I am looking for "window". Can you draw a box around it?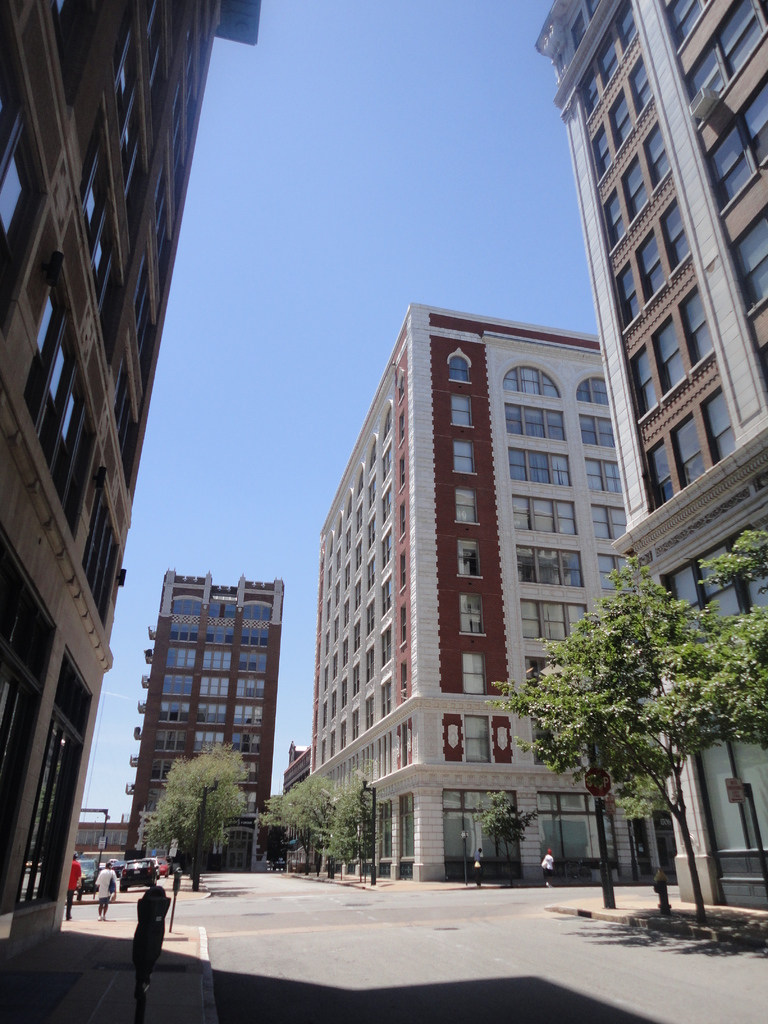
Sure, the bounding box is Rect(646, 435, 674, 508).
